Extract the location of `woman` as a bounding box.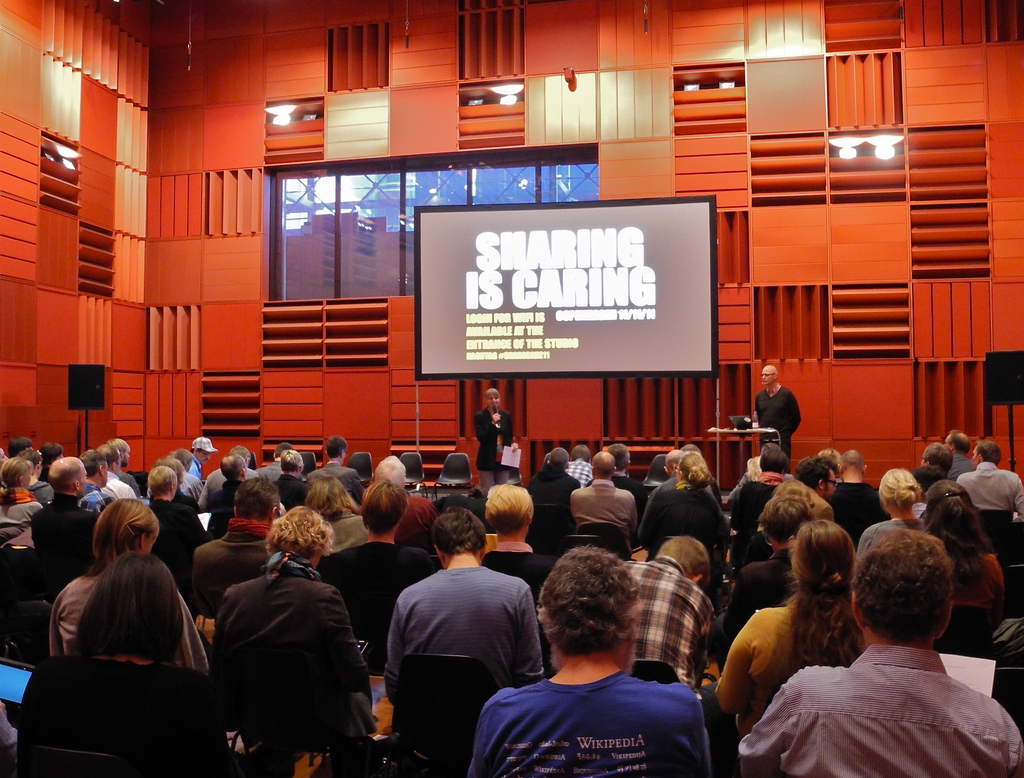
(52, 496, 211, 677).
